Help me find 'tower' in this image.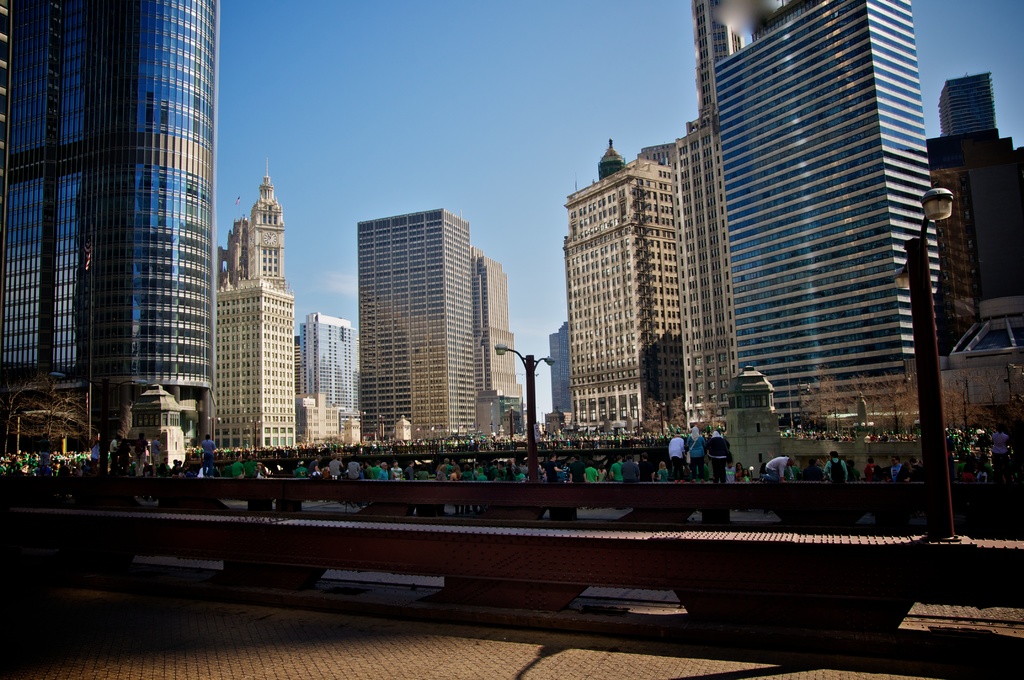
Found it: 940:72:997:135.
